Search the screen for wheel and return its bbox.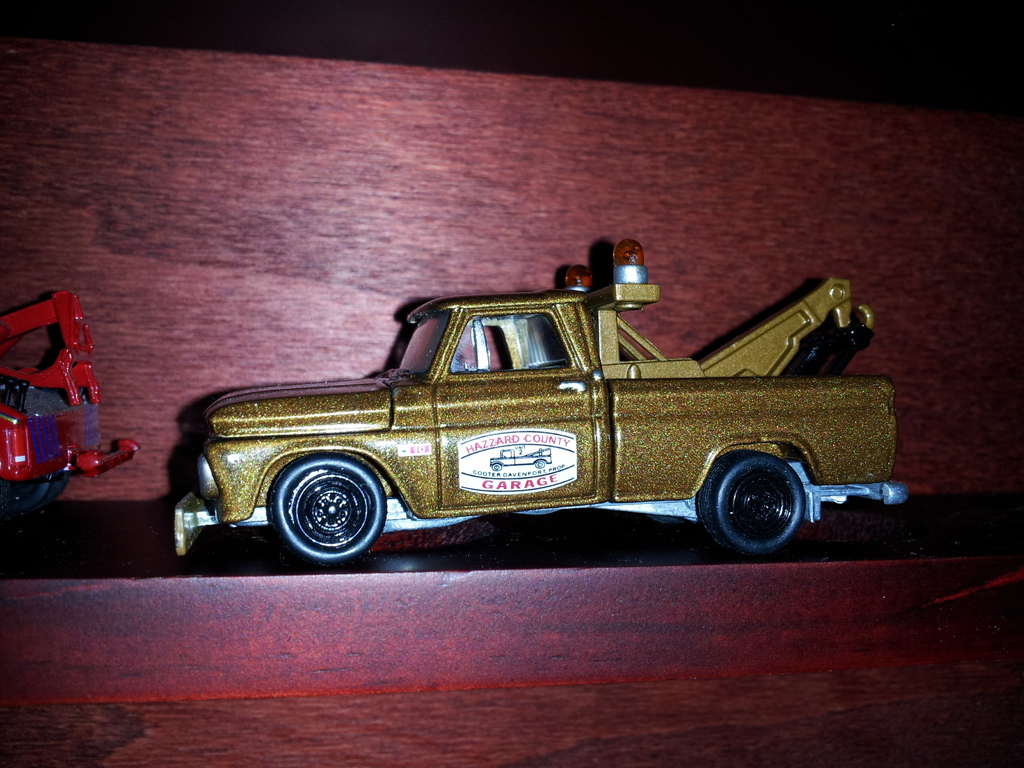
Found: 261:455:390:563.
